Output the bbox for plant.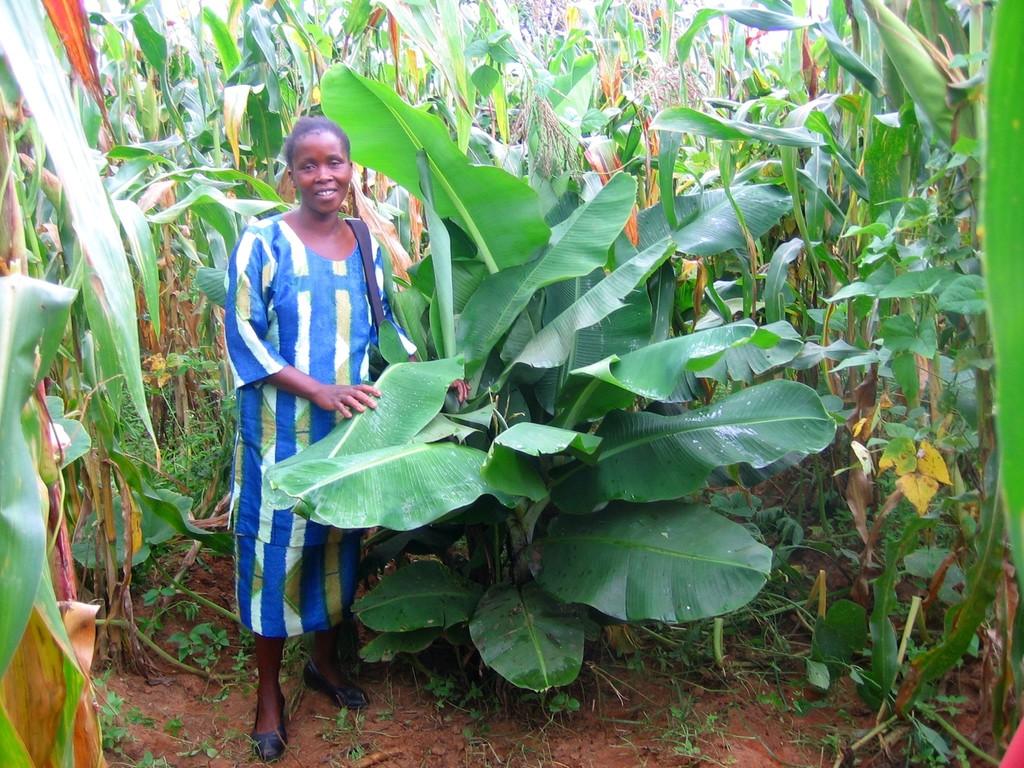
160, 714, 182, 732.
